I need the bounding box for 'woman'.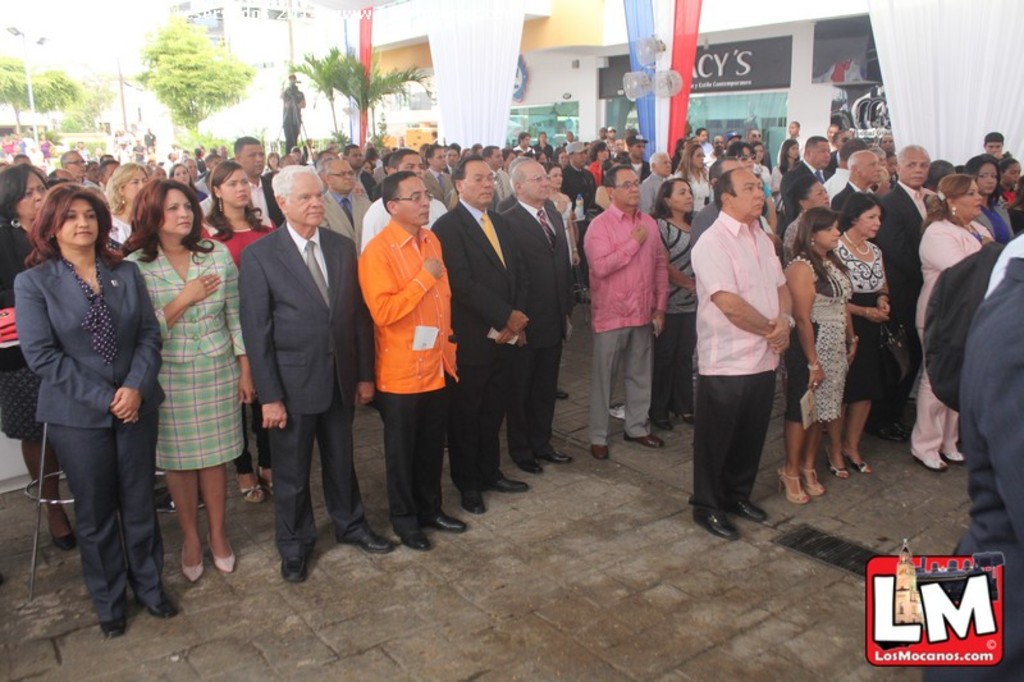
Here it is: <bbox>111, 179, 260, 582</bbox>.
